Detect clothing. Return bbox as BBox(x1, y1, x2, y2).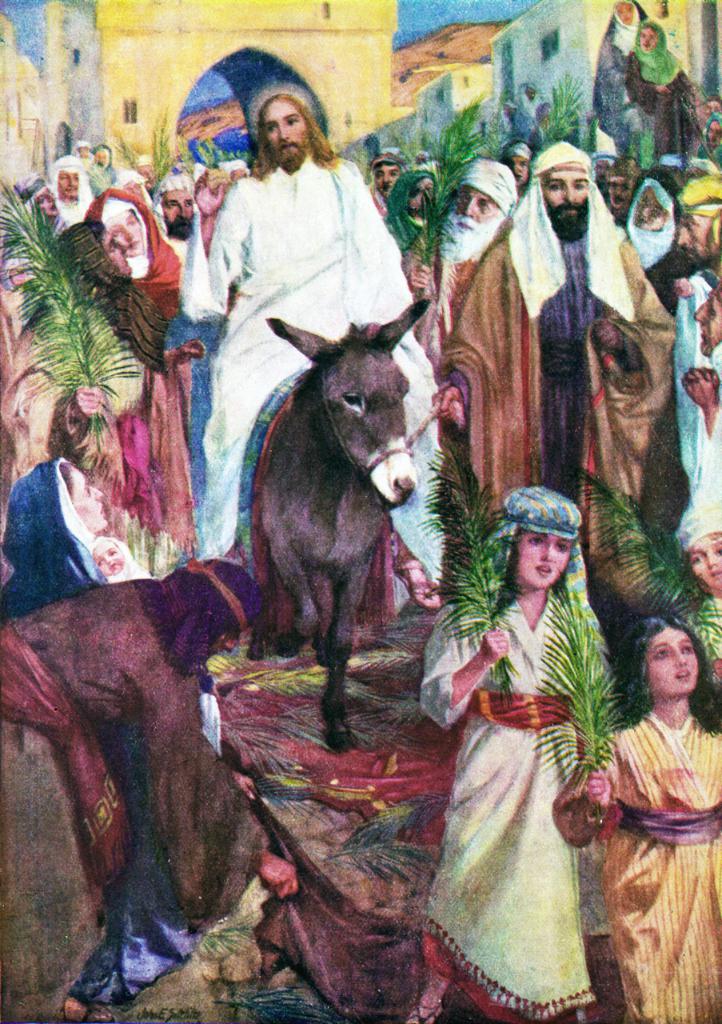
BBox(375, 153, 400, 213).
